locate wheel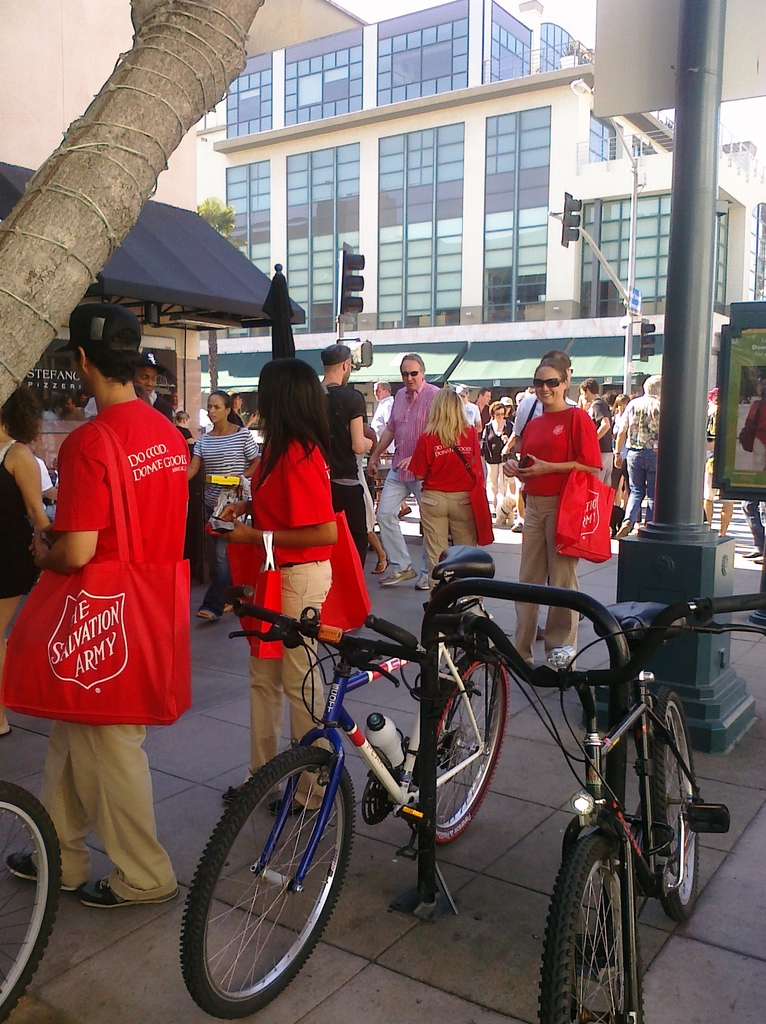
537:832:642:1023
